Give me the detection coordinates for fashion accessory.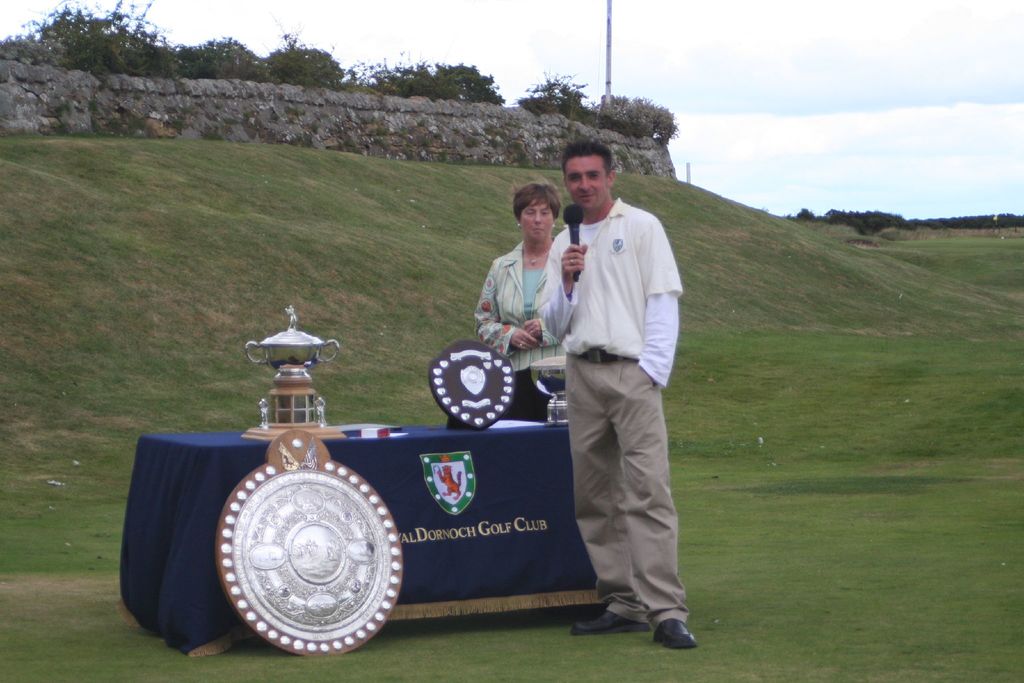
<region>532, 331, 533, 334</region>.
